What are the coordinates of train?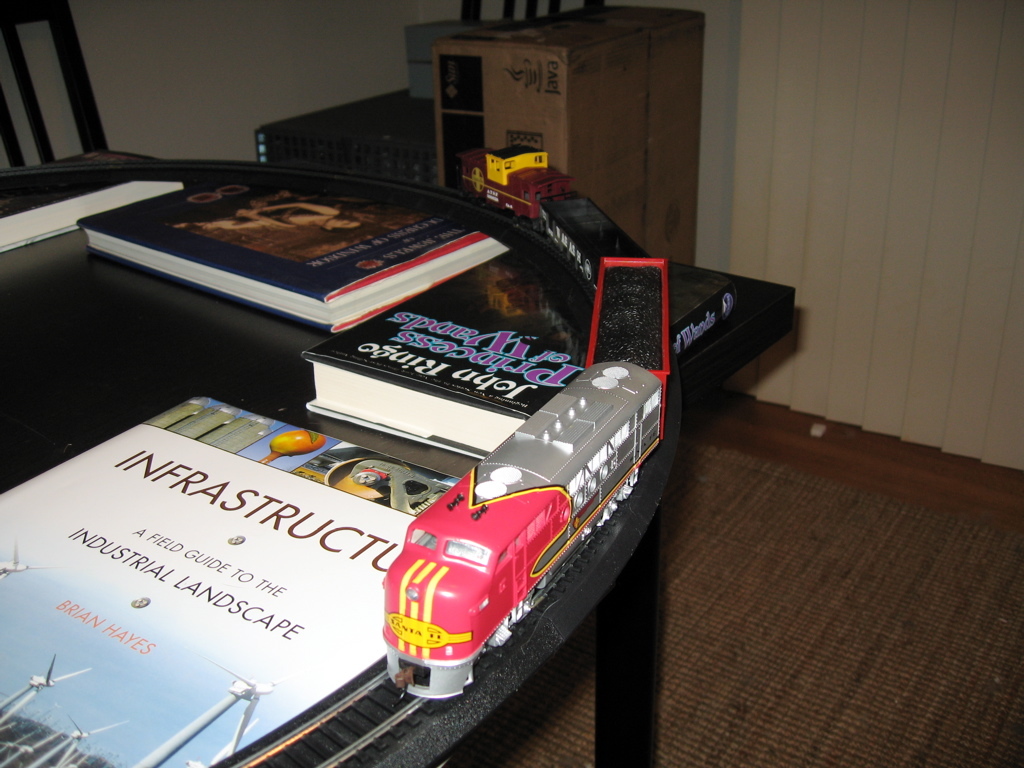
[381,146,668,709].
